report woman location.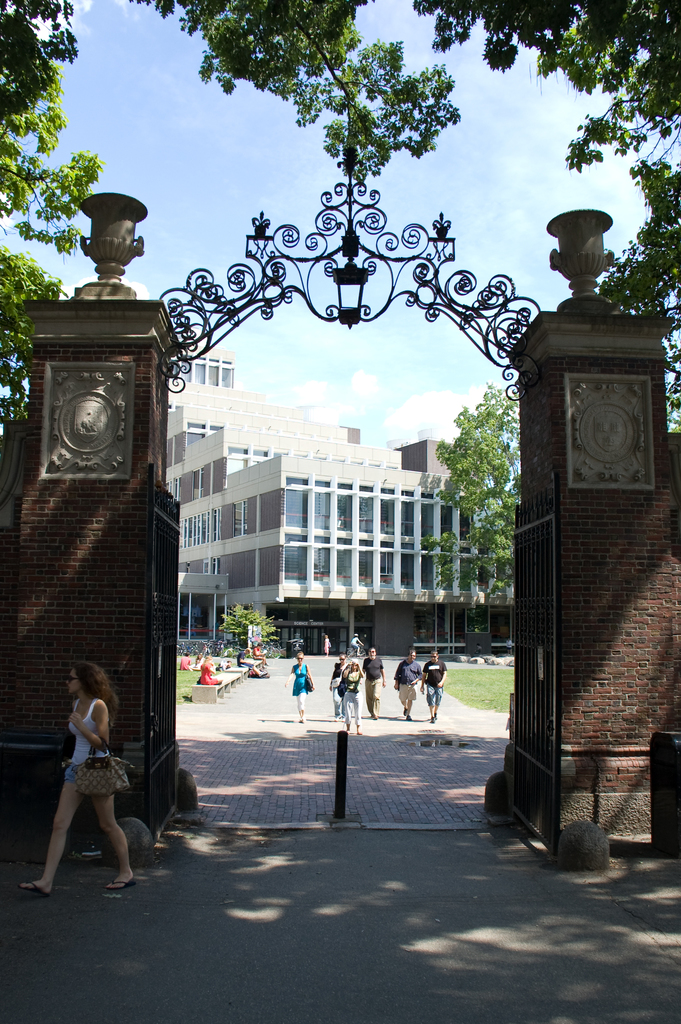
Report: {"left": 330, "top": 653, "right": 351, "bottom": 716}.
